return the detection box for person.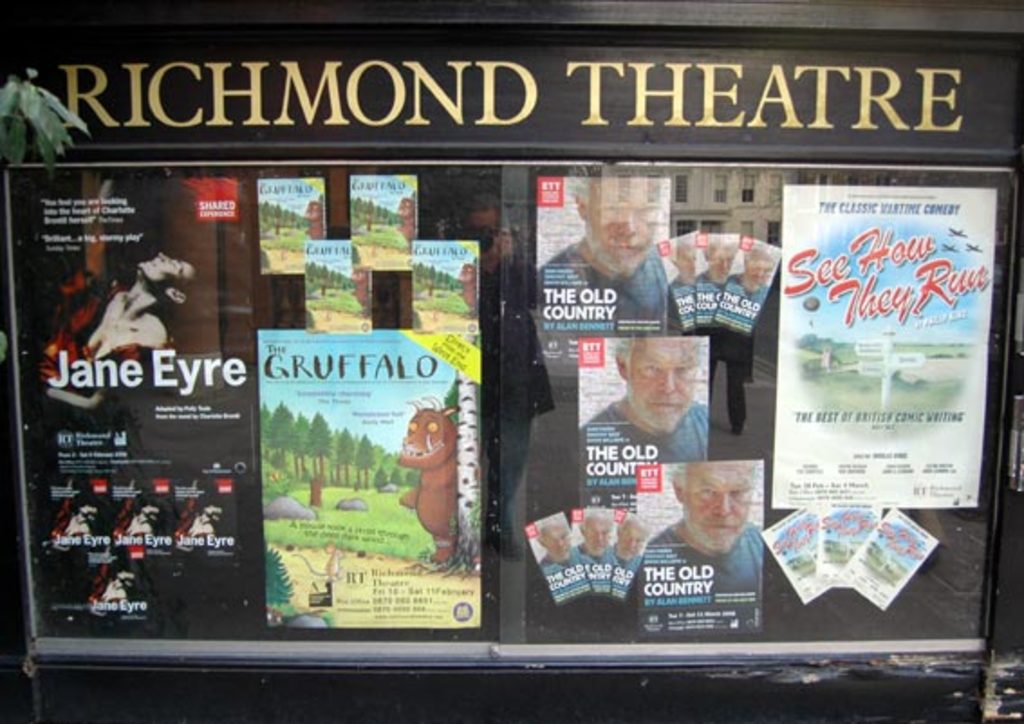
<bbox>665, 242, 706, 289</bbox>.
